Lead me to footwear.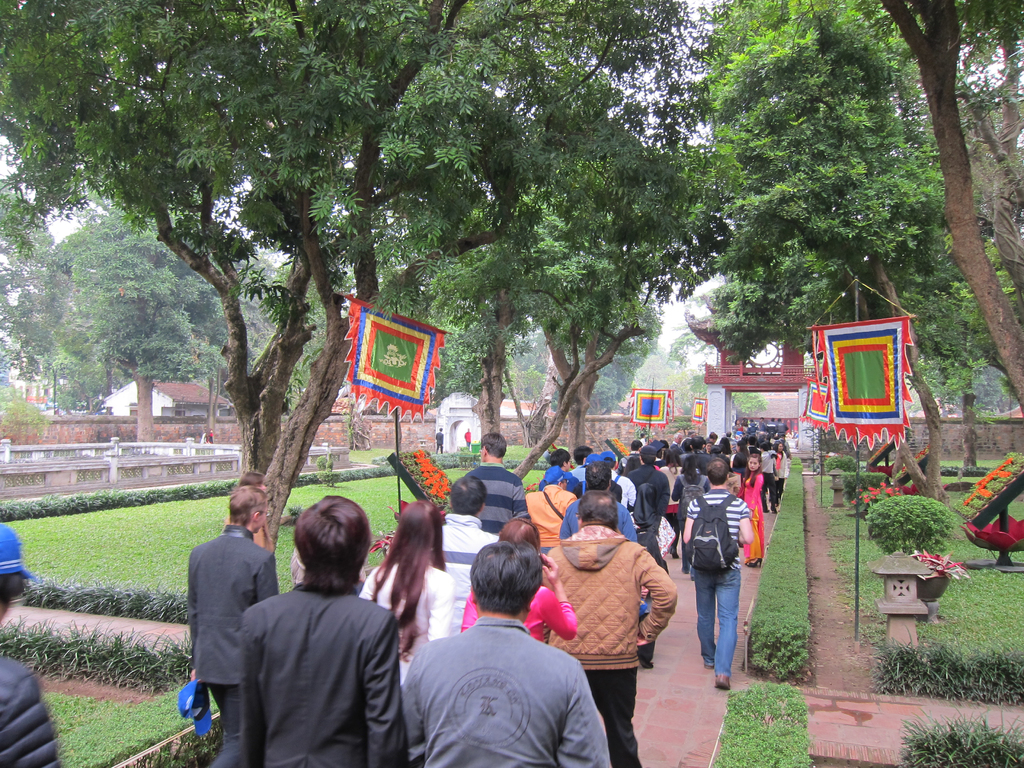
Lead to x1=669, y1=547, x2=679, y2=560.
